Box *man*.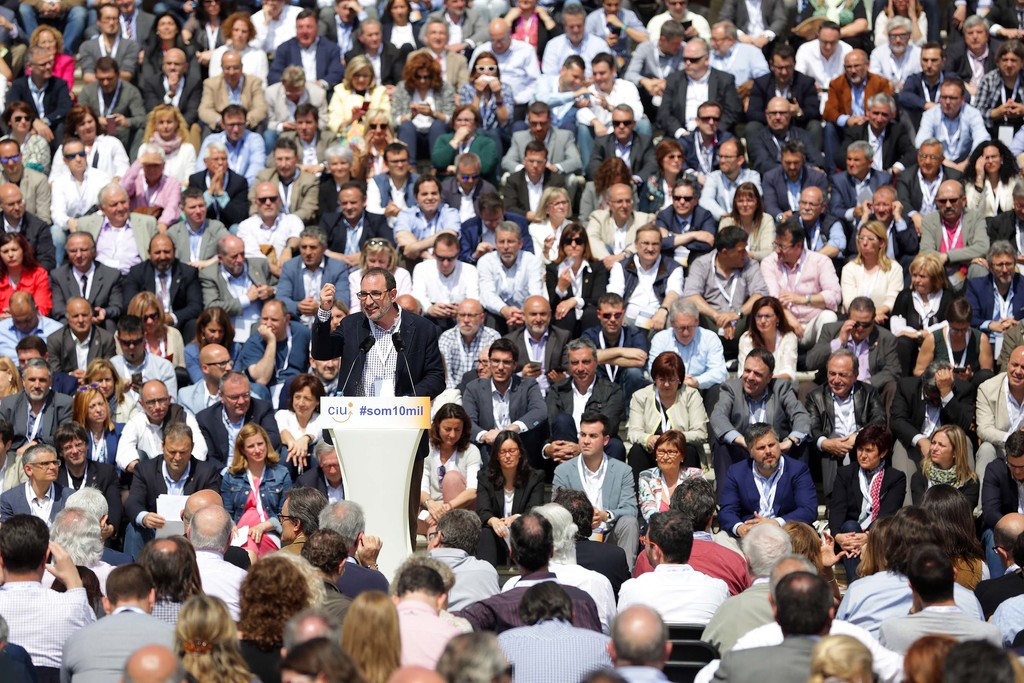
585, 0, 641, 60.
